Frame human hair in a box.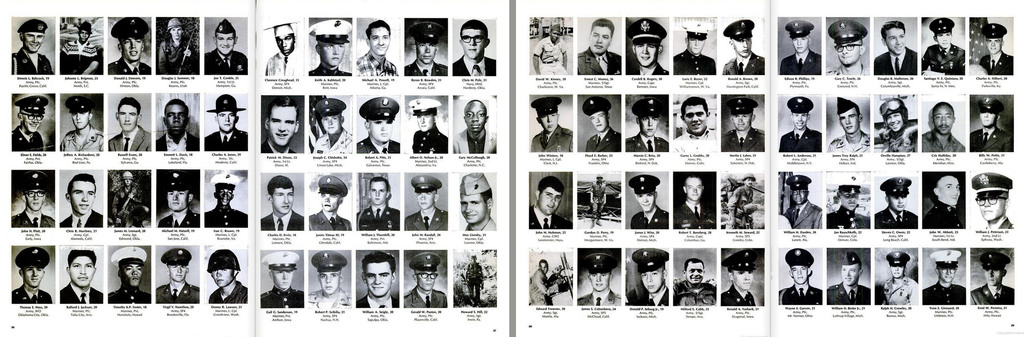
(left=67, top=249, right=95, bottom=266).
